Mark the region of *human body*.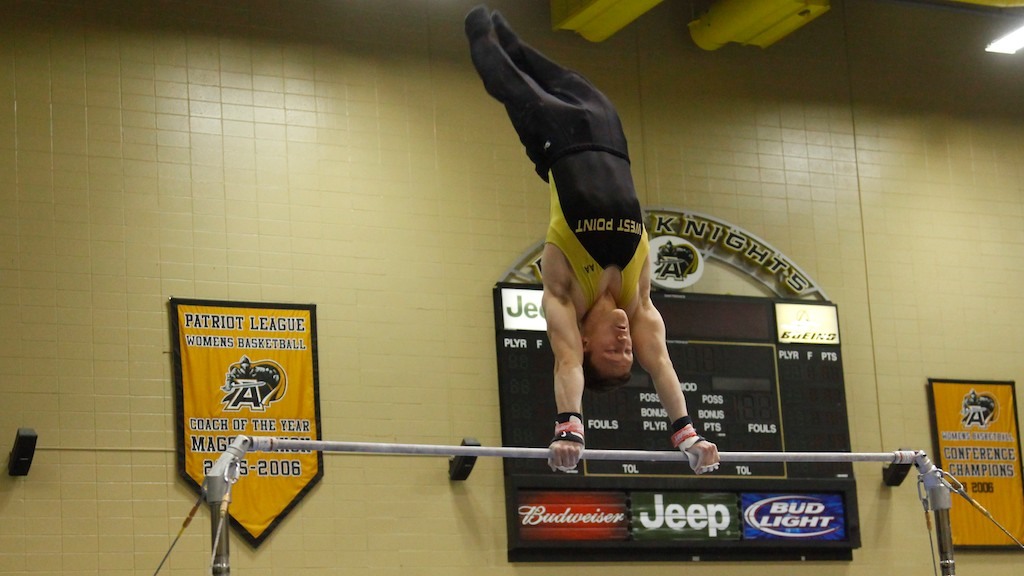
Region: 461 5 721 474.
